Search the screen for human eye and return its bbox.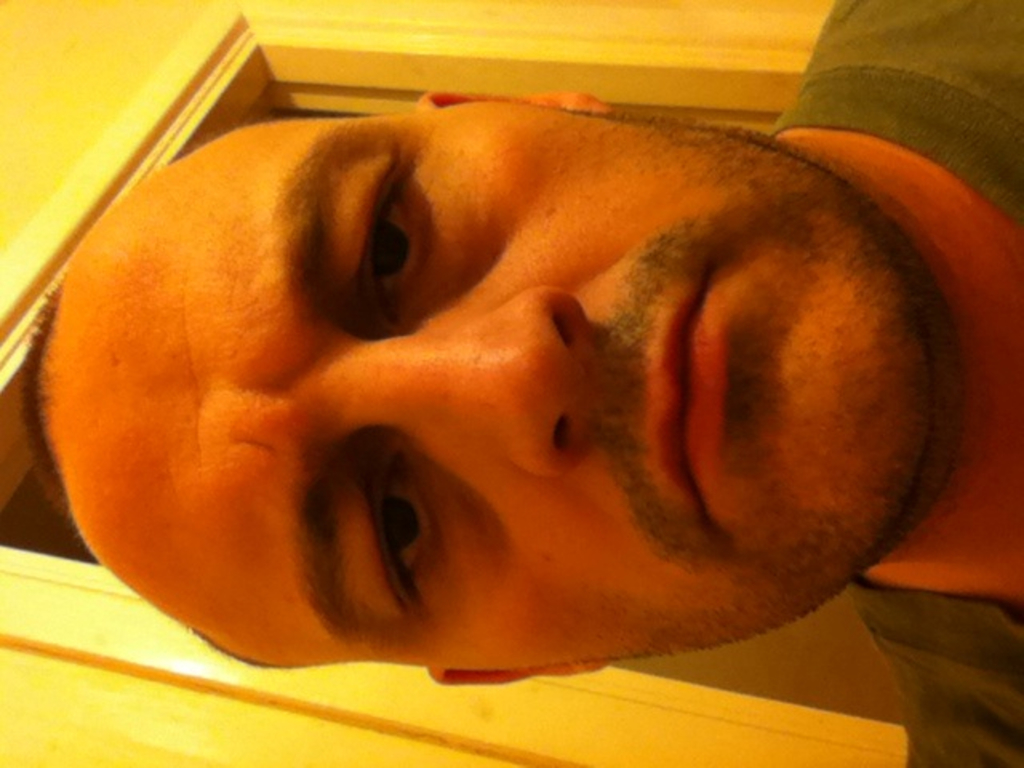
Found: <box>365,462,438,622</box>.
